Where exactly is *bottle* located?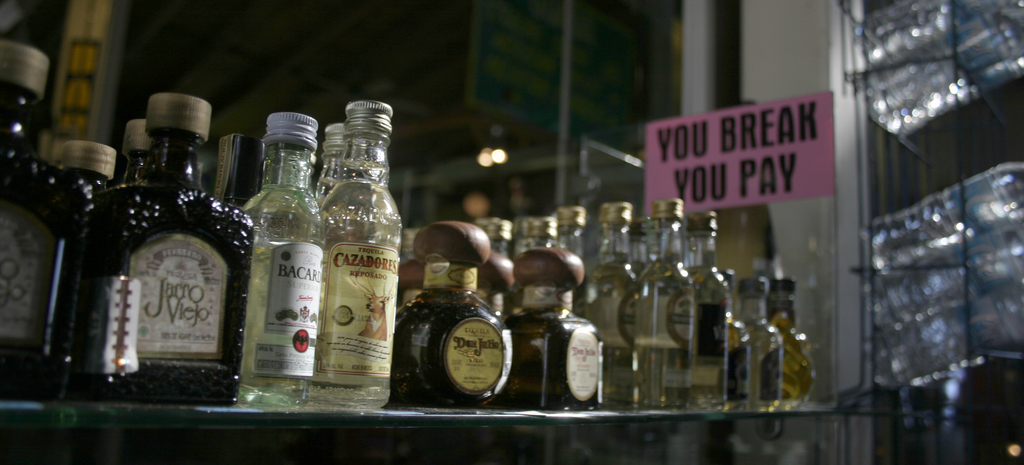
Its bounding box is <bbox>485, 242, 611, 407</bbox>.
